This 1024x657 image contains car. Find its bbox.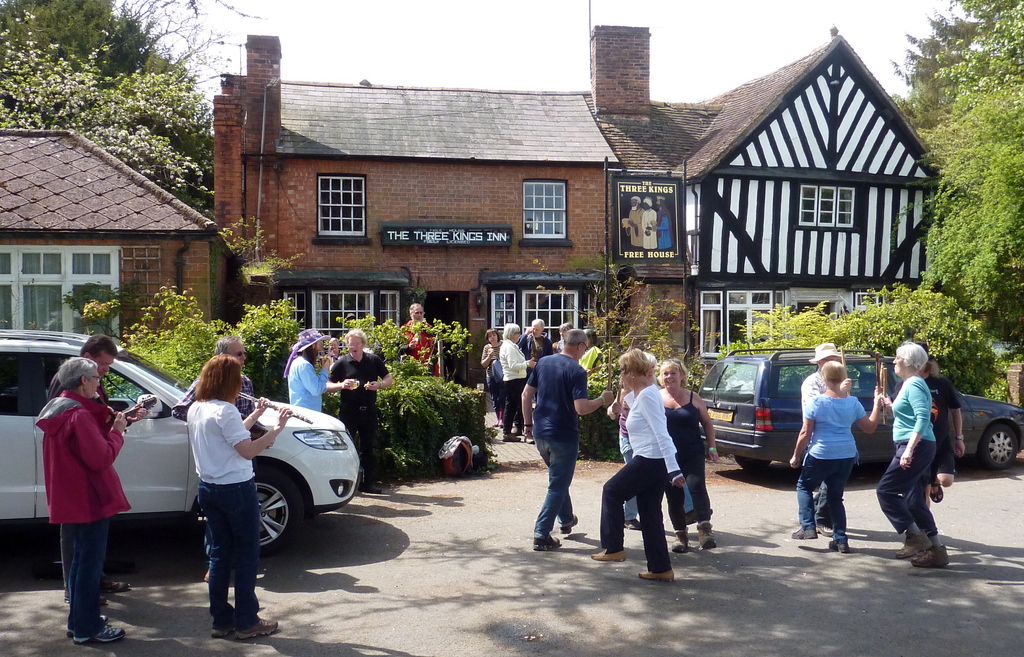
<bbox>0, 327, 364, 560</bbox>.
